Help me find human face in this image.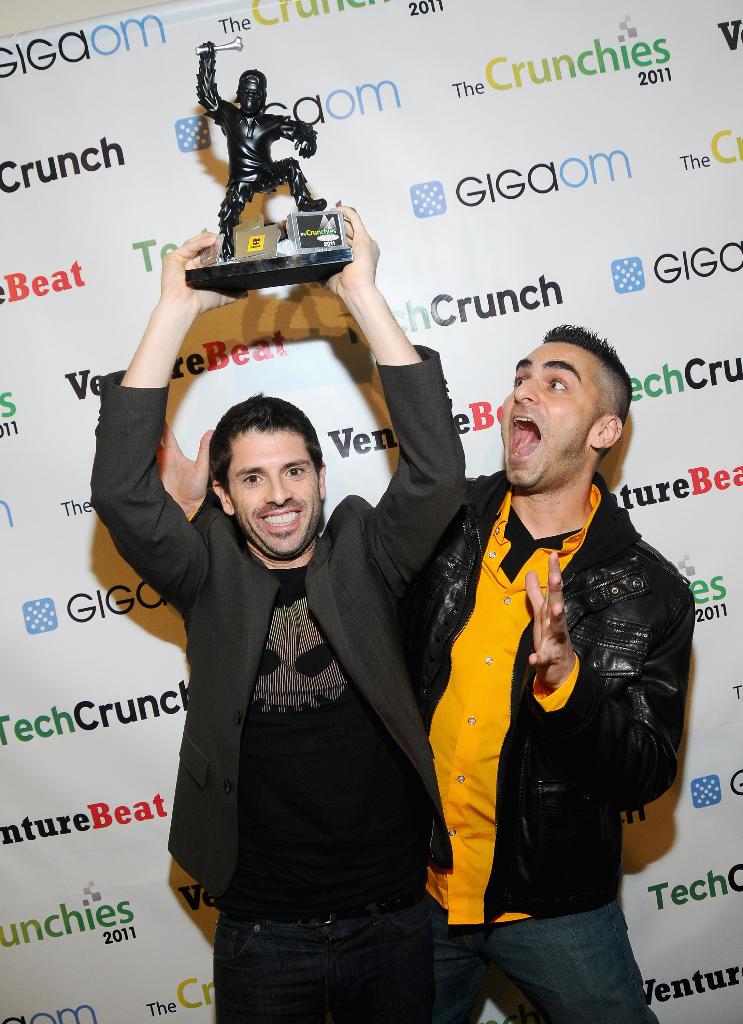
Found it: crop(227, 430, 321, 554).
